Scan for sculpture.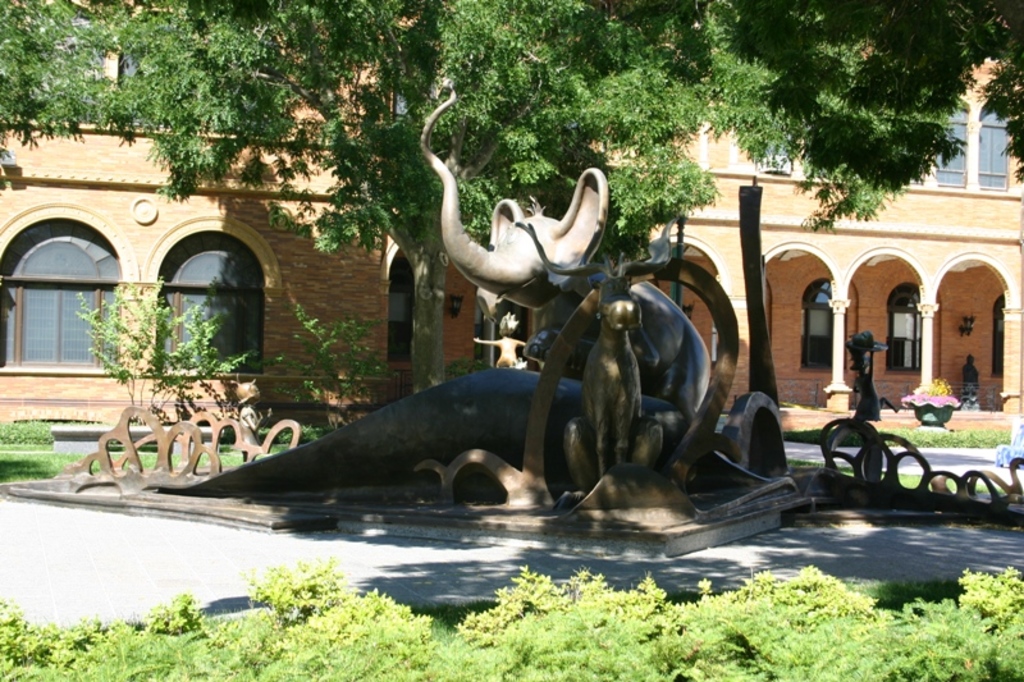
Scan result: rect(452, 132, 731, 512).
